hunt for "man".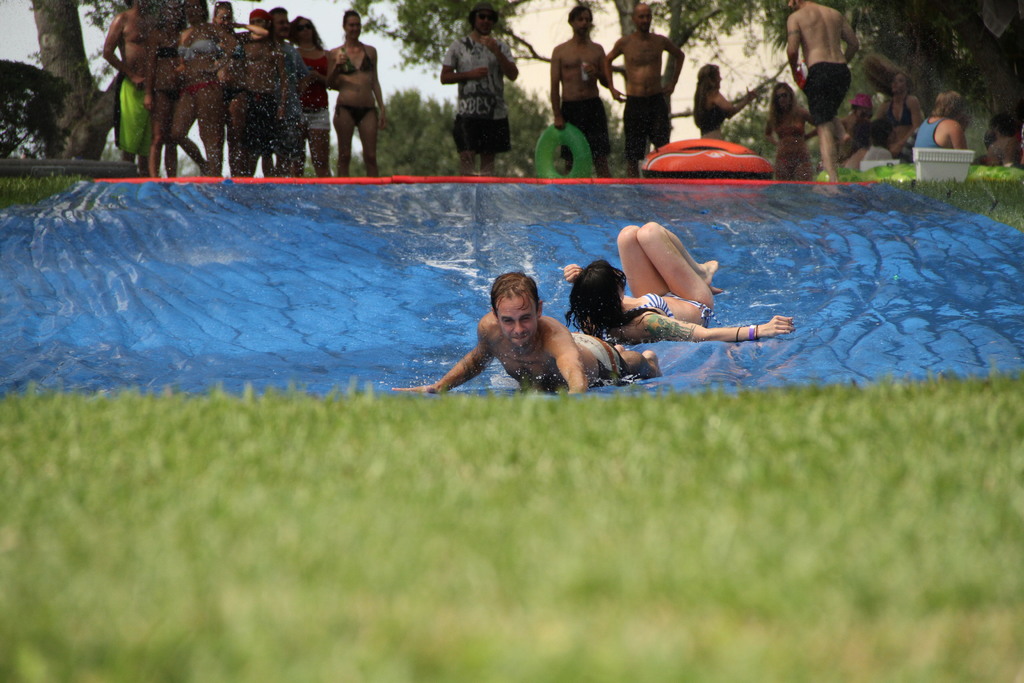
Hunted down at crop(544, 0, 614, 172).
